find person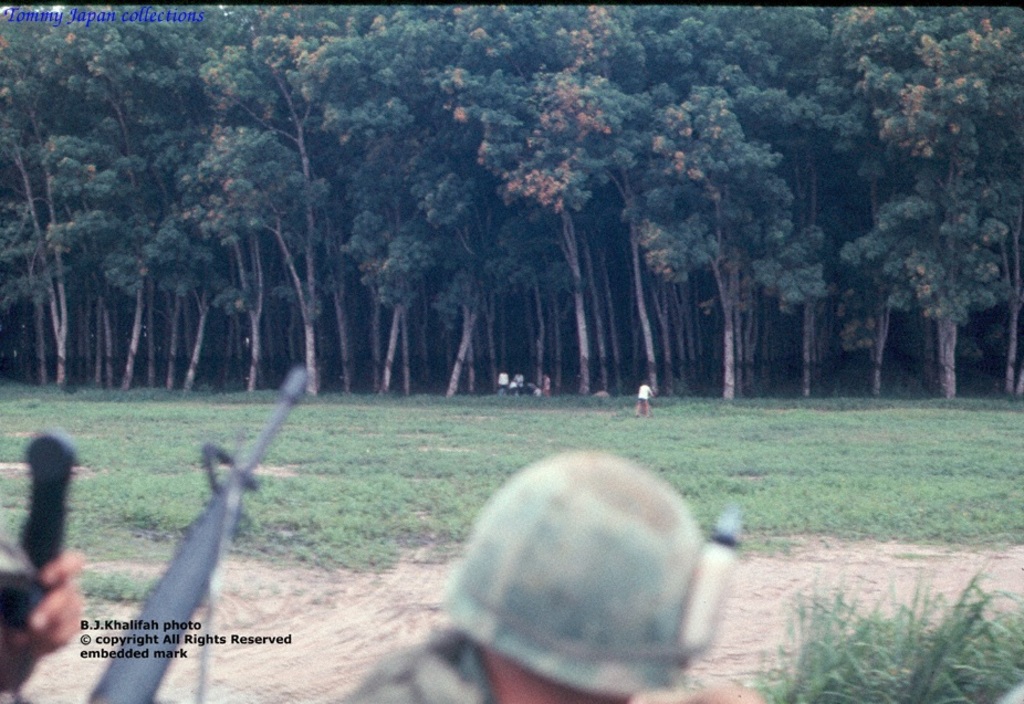
(0,553,93,703)
